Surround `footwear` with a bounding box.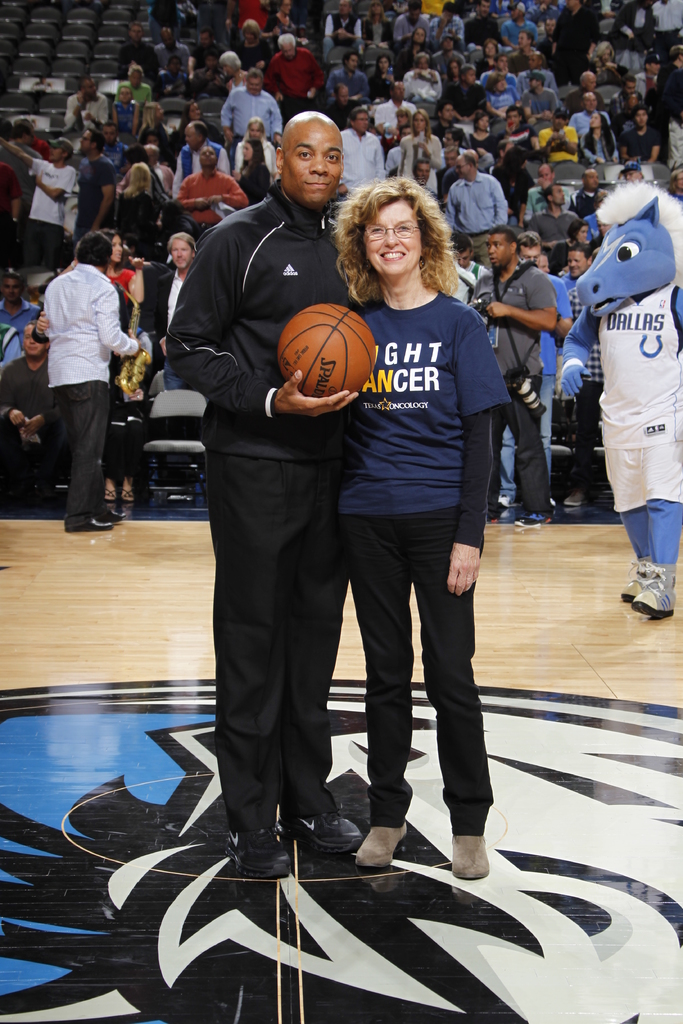
pyautogui.locateOnScreen(523, 506, 549, 529).
